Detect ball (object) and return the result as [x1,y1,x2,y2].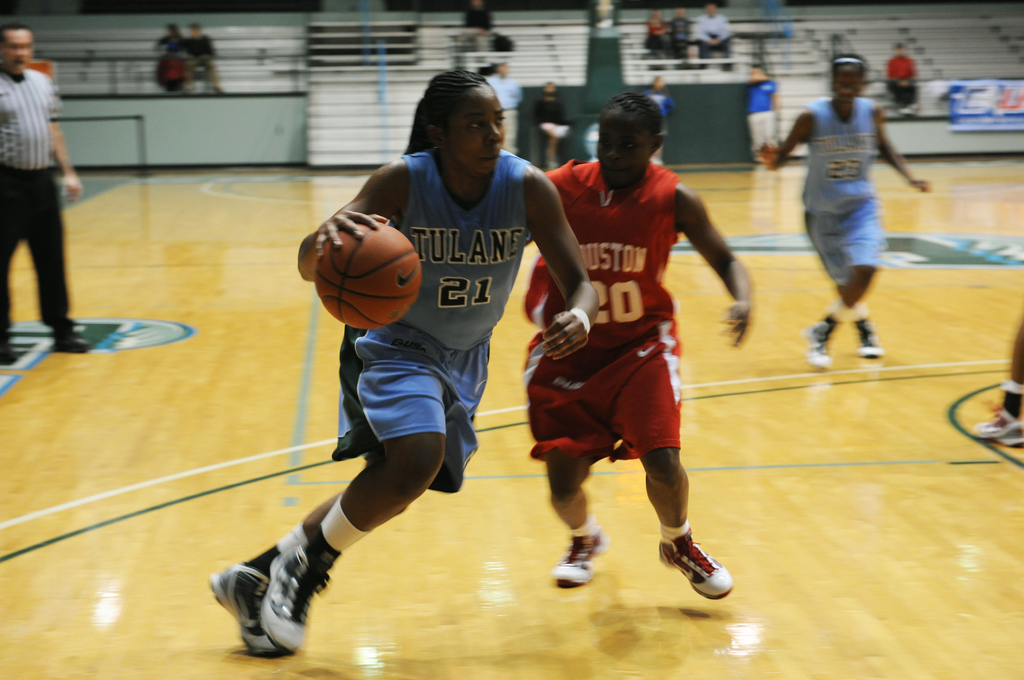
[314,219,422,330].
